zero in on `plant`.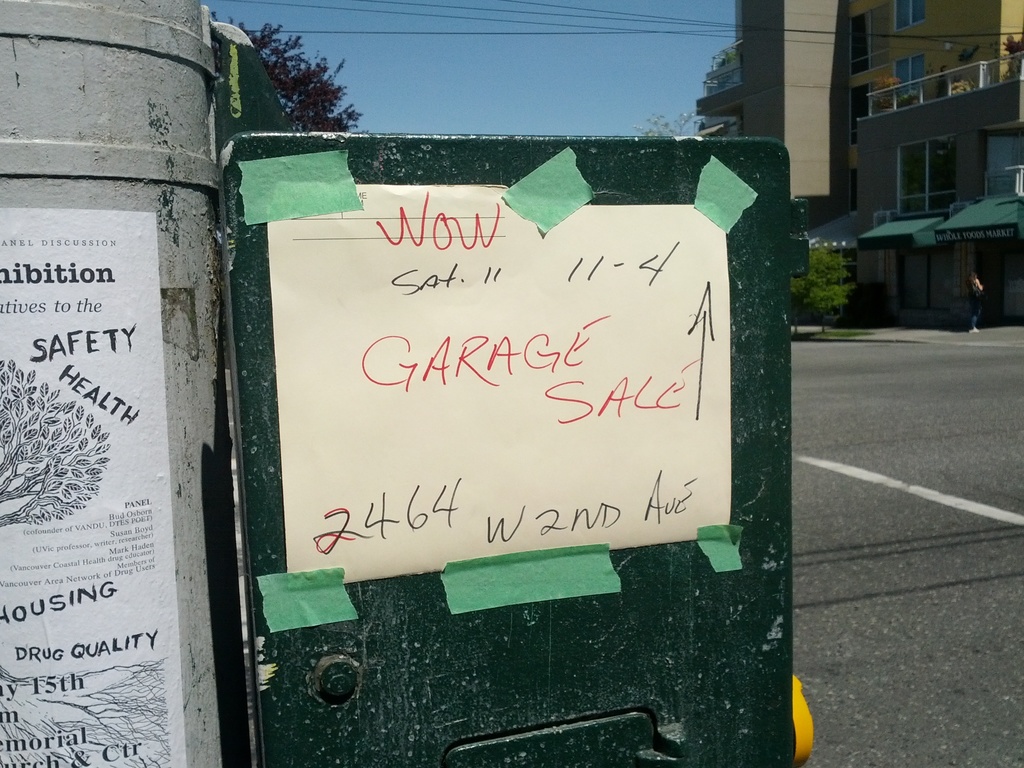
Zeroed in: box=[783, 235, 859, 337].
